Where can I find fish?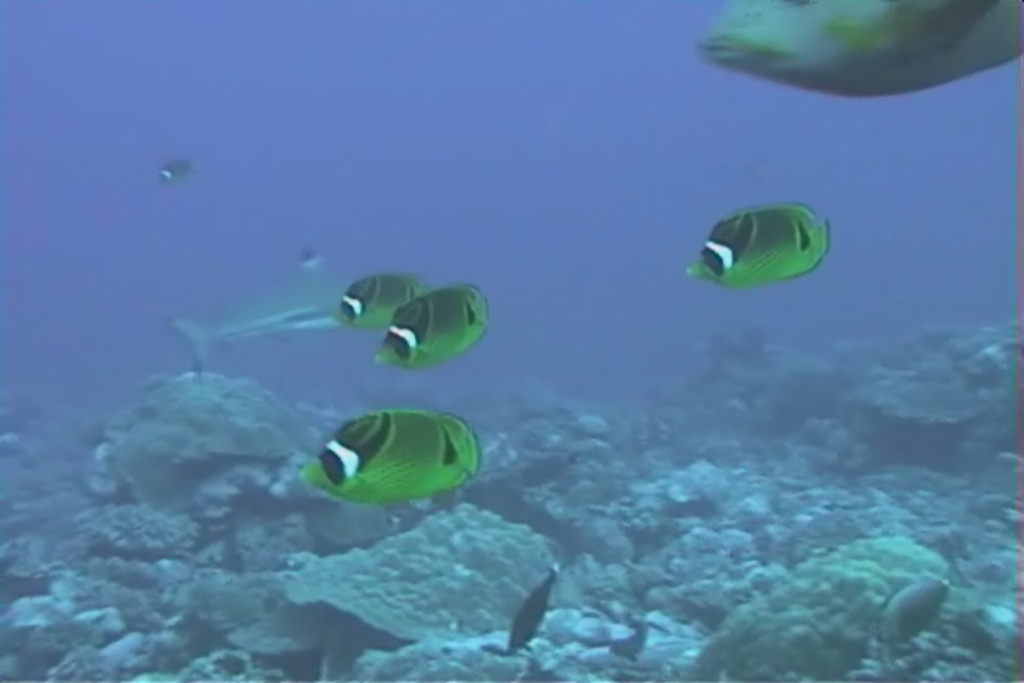
You can find it at <region>159, 157, 192, 182</region>.
